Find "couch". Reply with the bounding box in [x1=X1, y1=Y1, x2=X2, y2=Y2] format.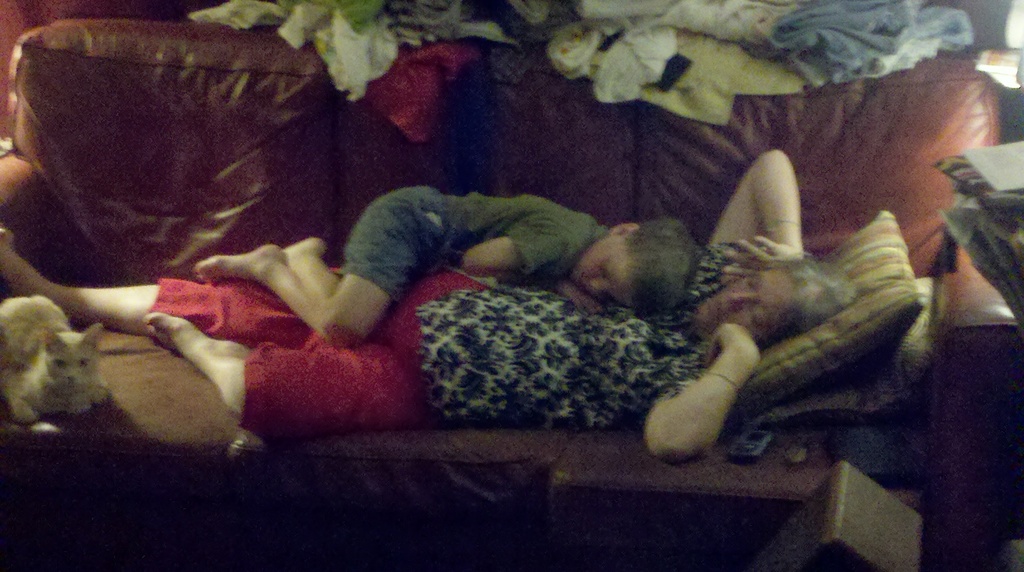
[x1=6, y1=12, x2=1023, y2=571].
